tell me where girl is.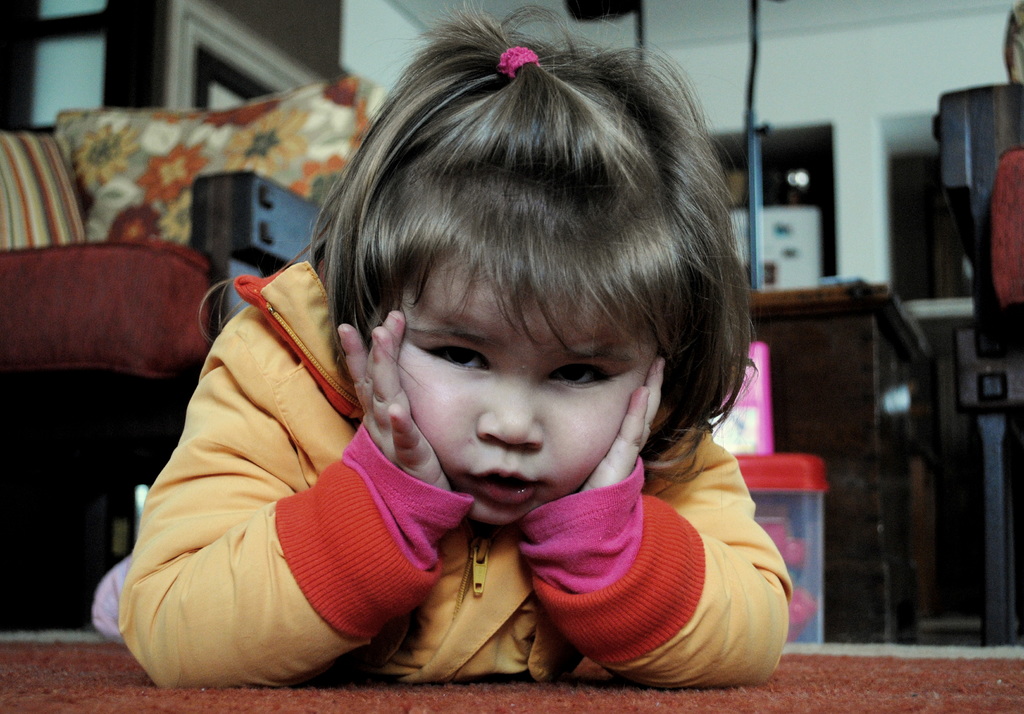
girl is at (x1=114, y1=0, x2=797, y2=688).
